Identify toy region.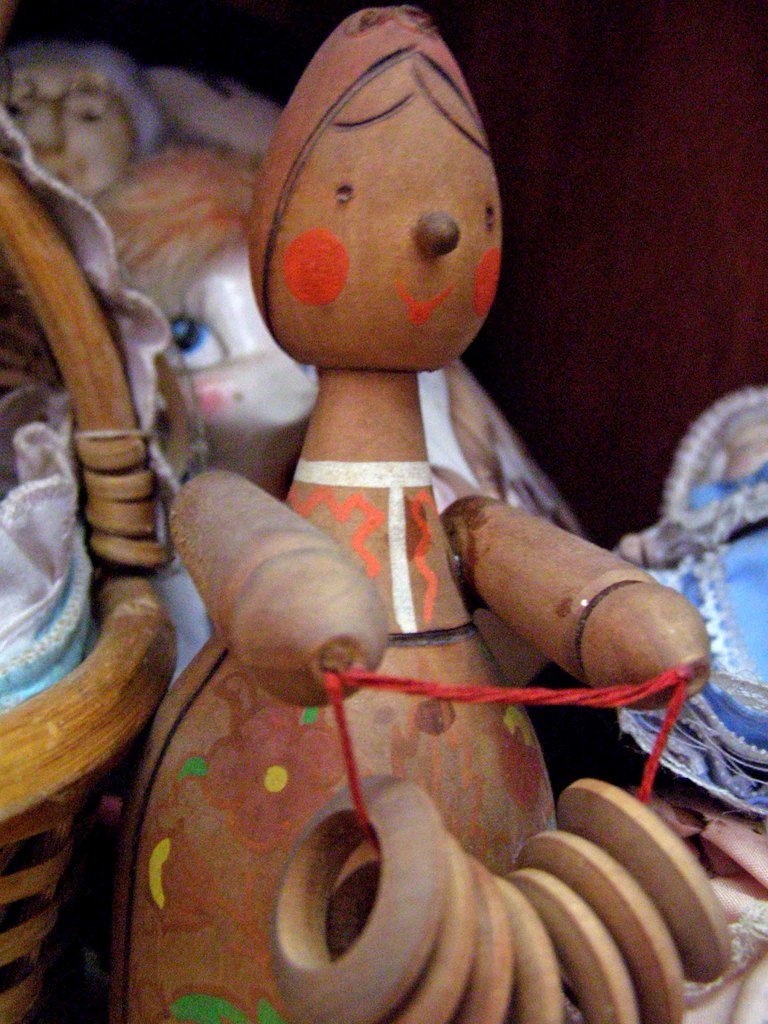
Region: [x1=58, y1=150, x2=593, y2=692].
